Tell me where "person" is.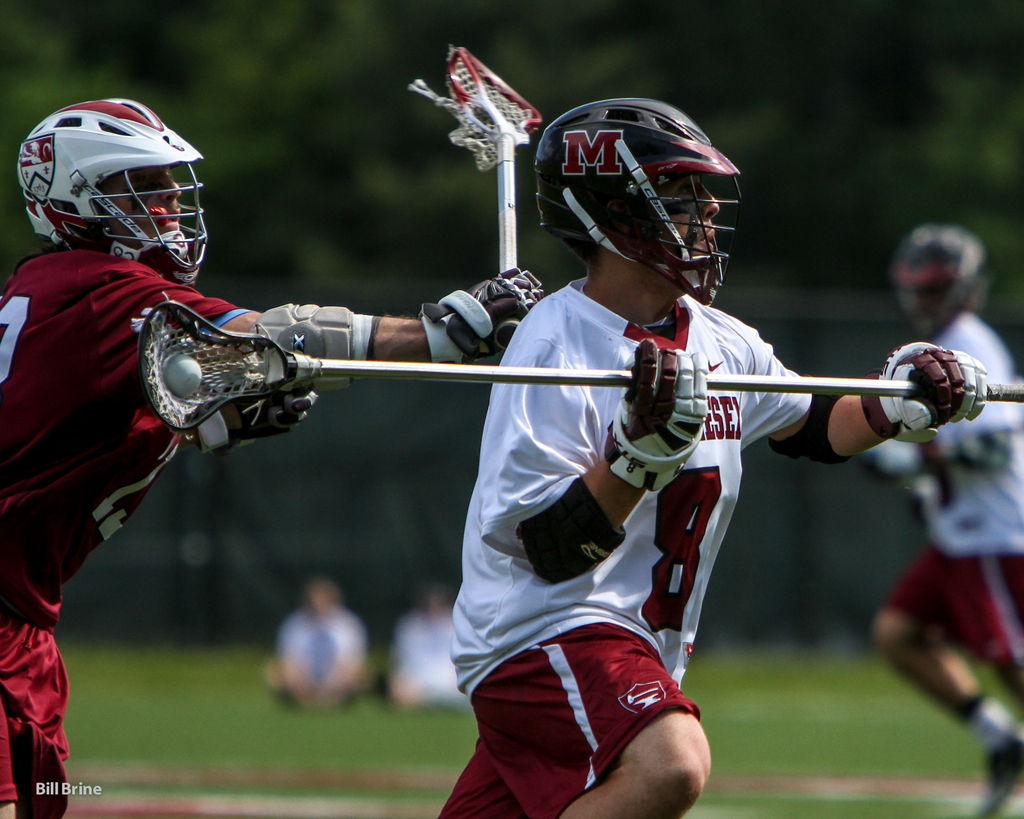
"person" is at left=260, top=581, right=369, bottom=719.
